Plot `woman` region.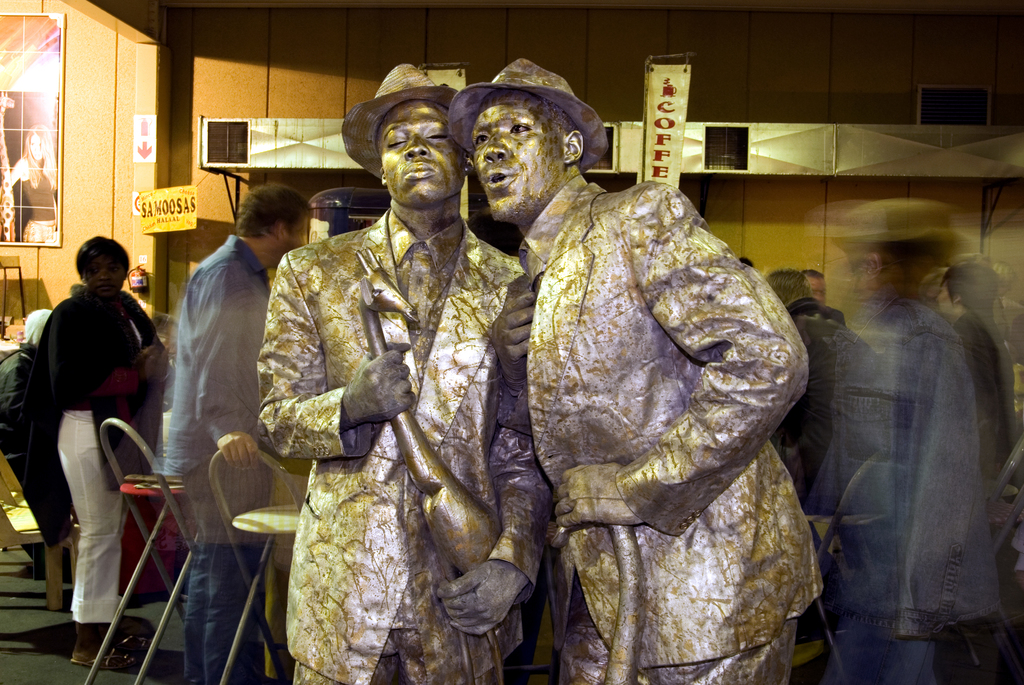
Plotted at Rect(17, 226, 161, 649).
